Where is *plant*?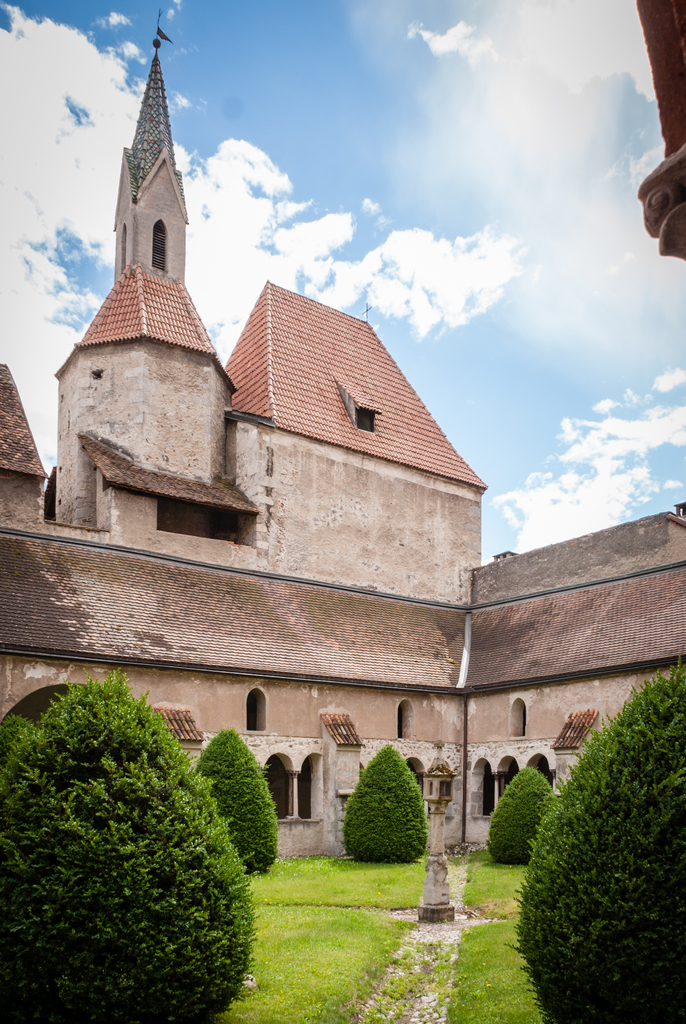
(x1=503, y1=657, x2=685, y2=1023).
